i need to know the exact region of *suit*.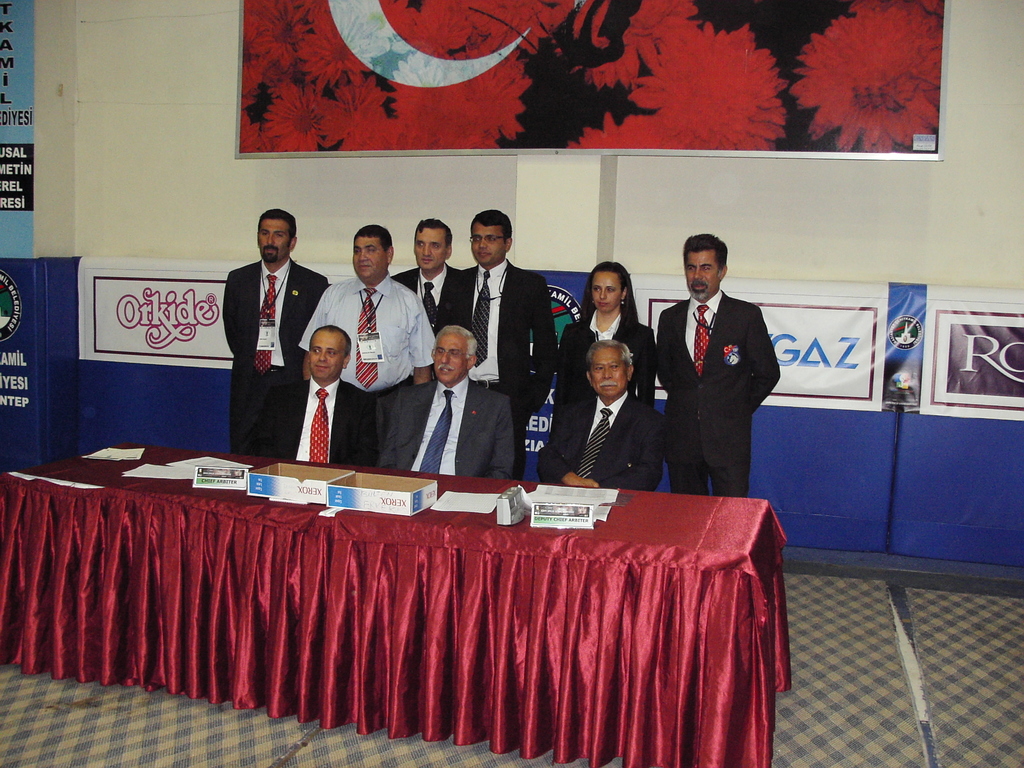
Region: pyautogui.locateOnScreen(253, 378, 374, 467).
